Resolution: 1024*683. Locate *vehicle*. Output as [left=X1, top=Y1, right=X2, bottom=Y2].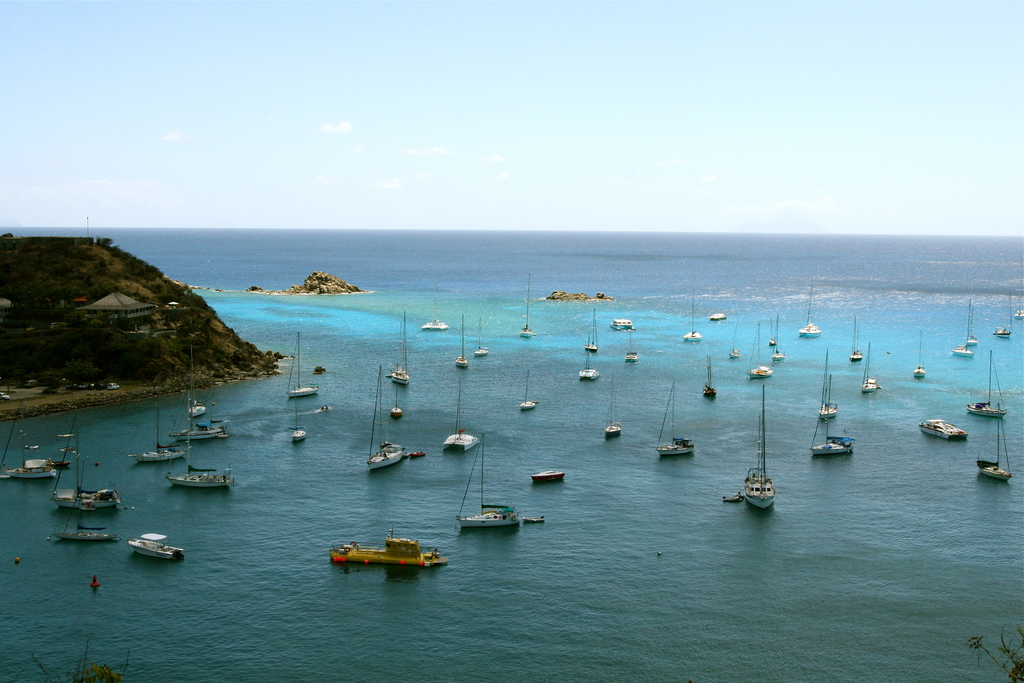
[left=915, top=332, right=924, bottom=378].
